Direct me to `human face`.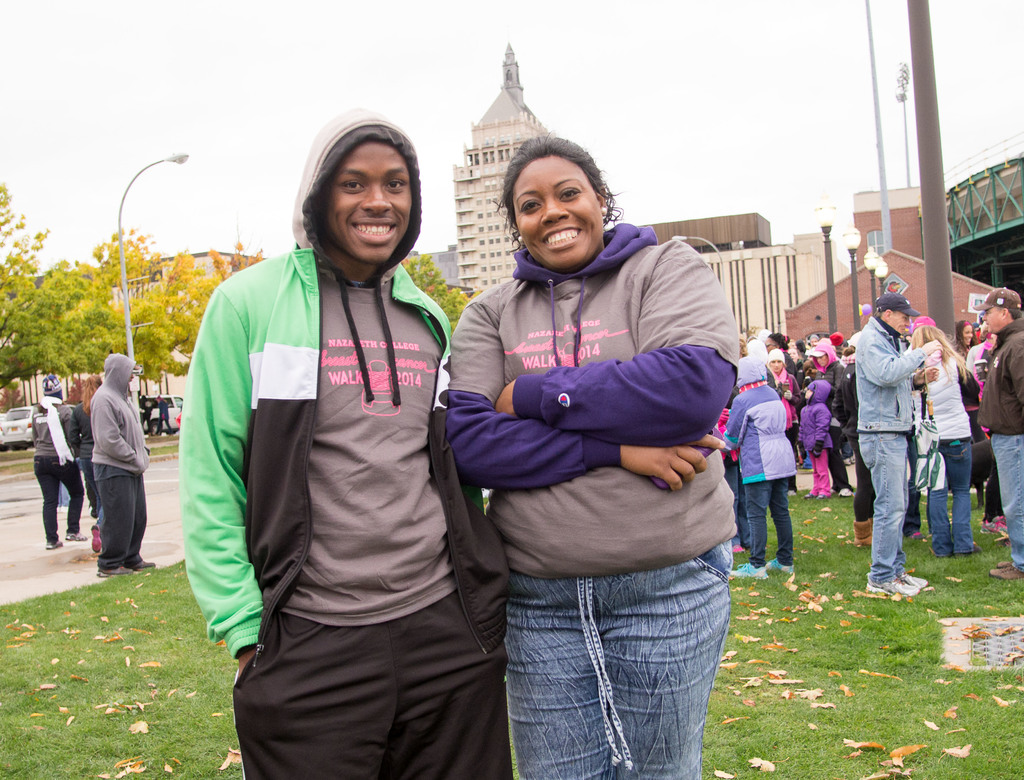
Direction: select_region(769, 360, 784, 375).
